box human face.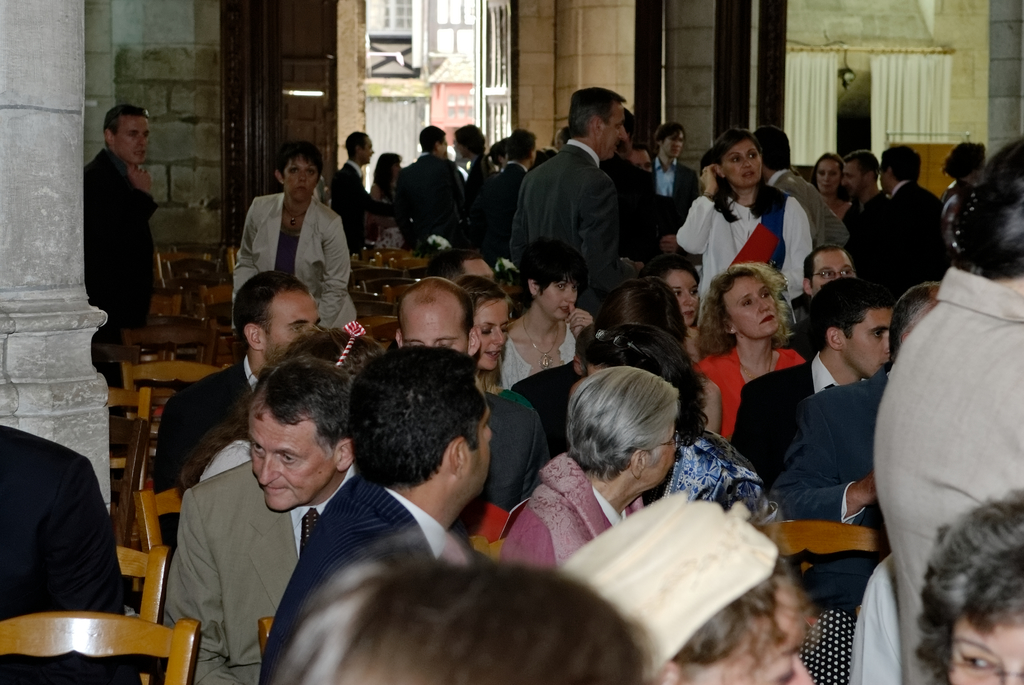
626, 149, 652, 169.
